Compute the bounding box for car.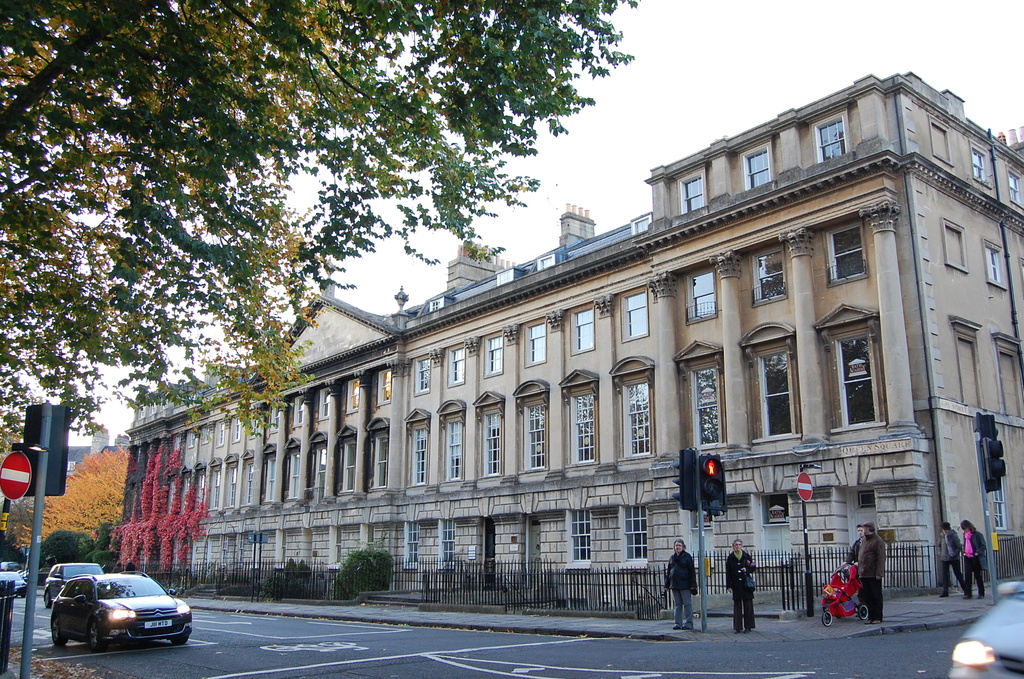
box(40, 565, 110, 605).
